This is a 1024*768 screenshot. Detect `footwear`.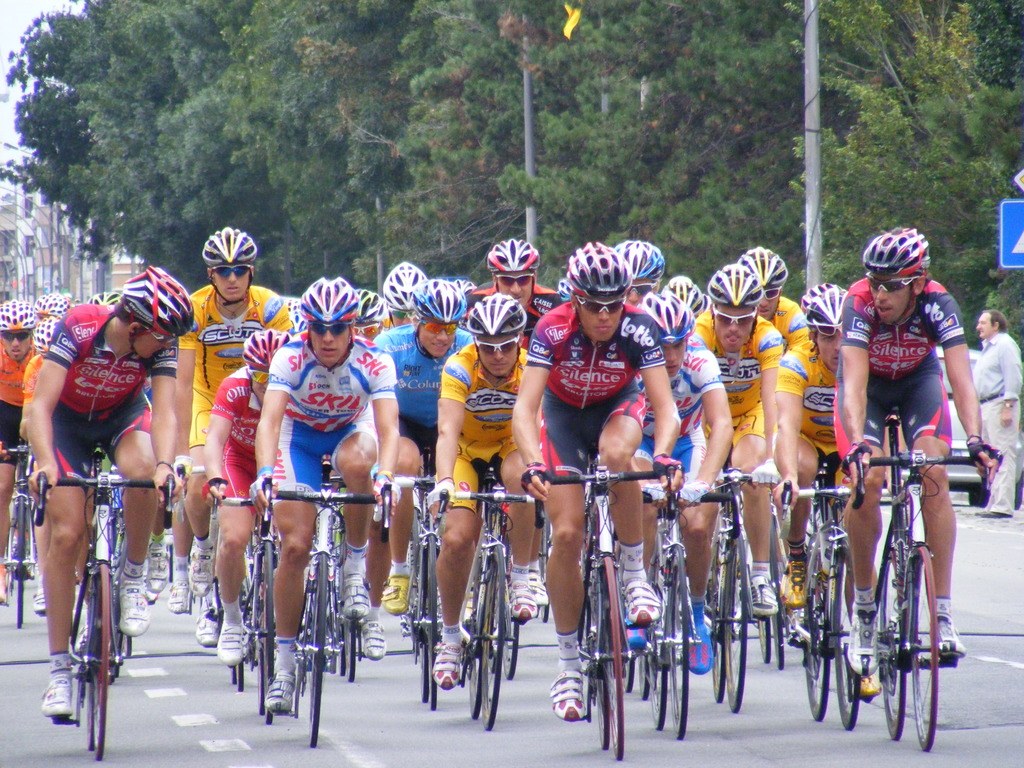
741 579 780 618.
